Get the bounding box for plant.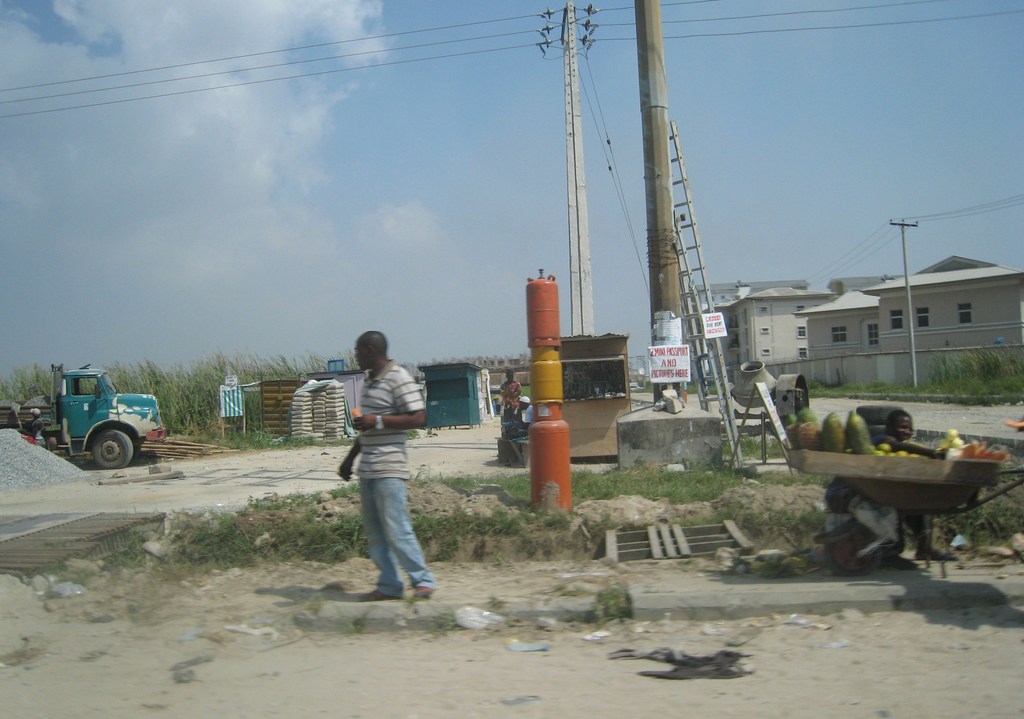
pyautogui.locateOnScreen(574, 460, 779, 509).
